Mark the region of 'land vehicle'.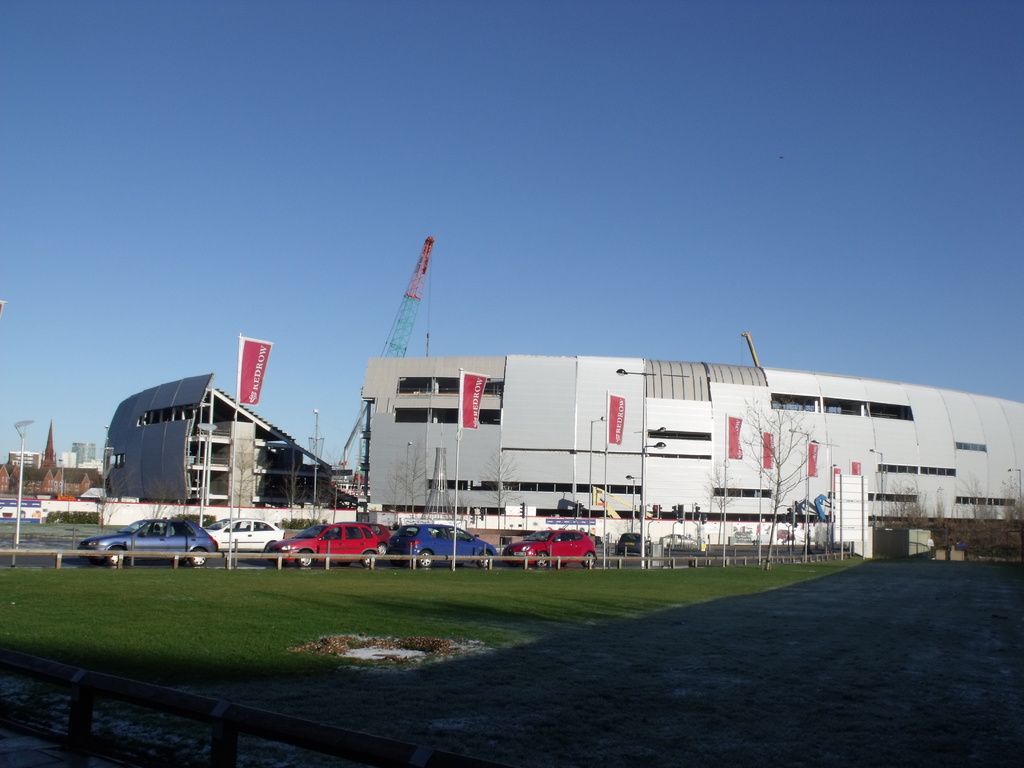
Region: pyautogui.locateOnScreen(500, 531, 598, 569).
